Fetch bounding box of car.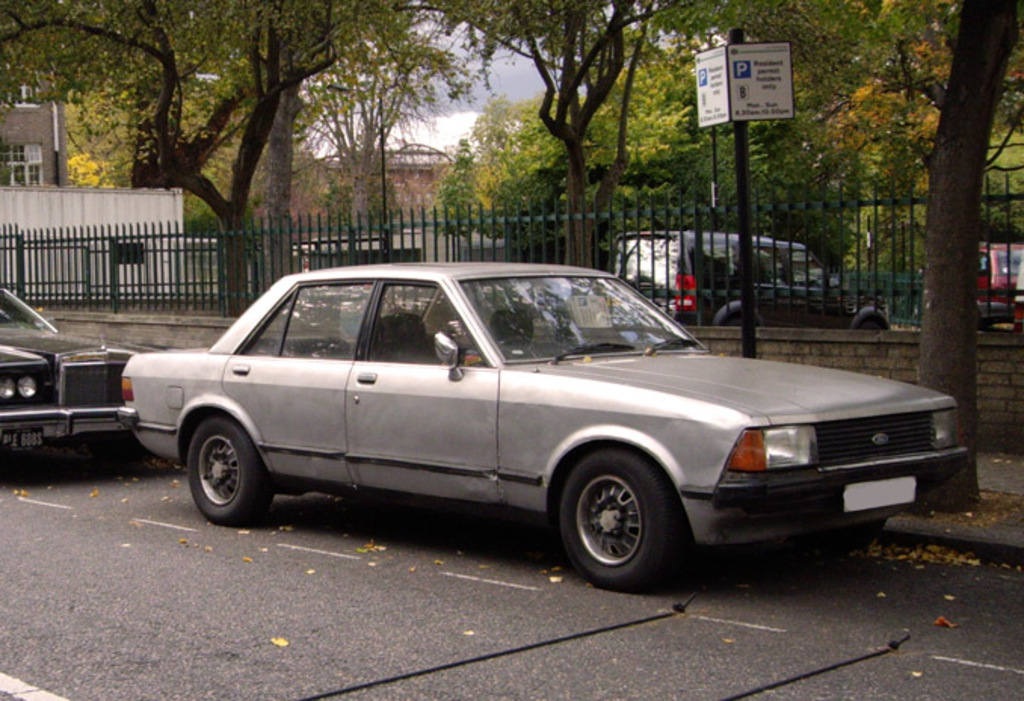
Bbox: x1=613 y1=227 x2=891 y2=329.
